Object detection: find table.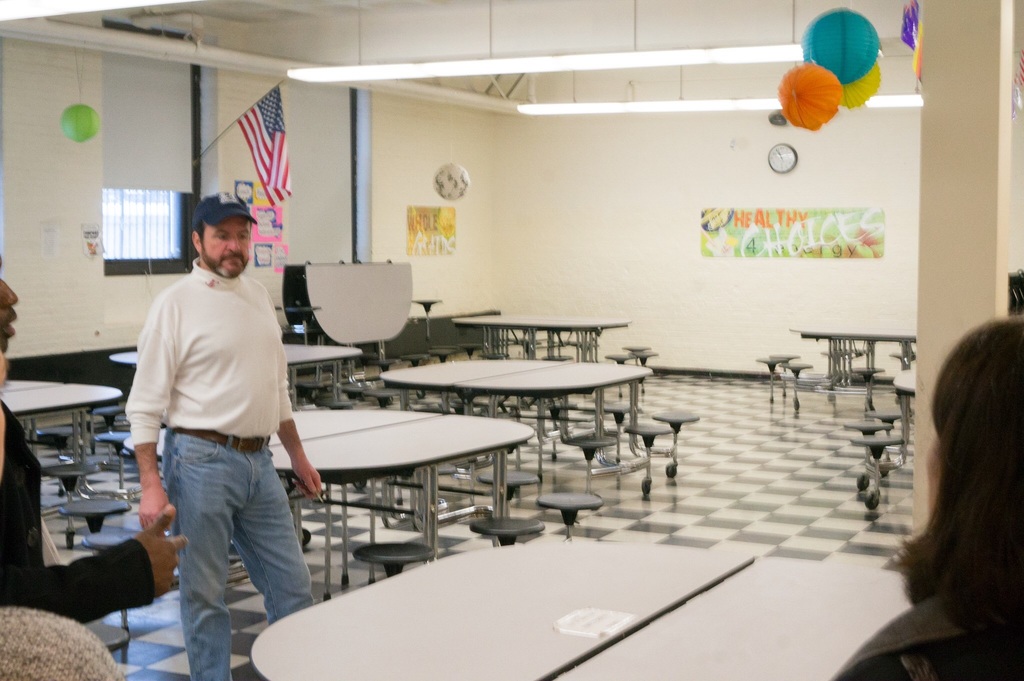
[left=101, top=347, right=369, bottom=409].
